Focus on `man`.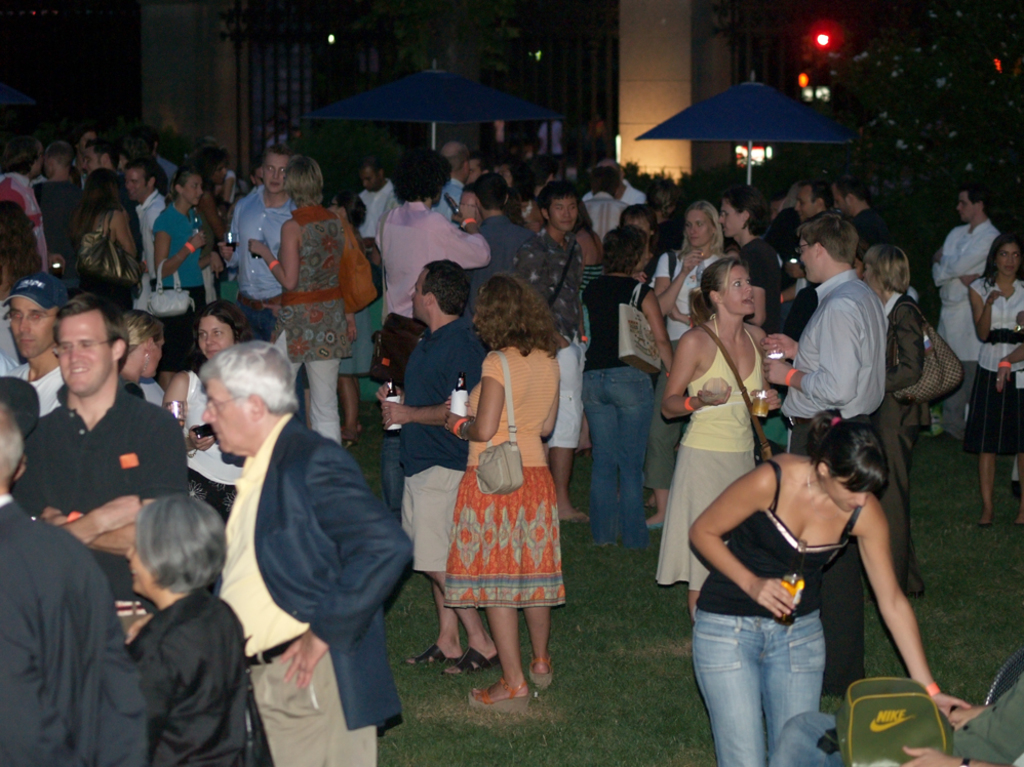
Focused at 0:273:73:418.
